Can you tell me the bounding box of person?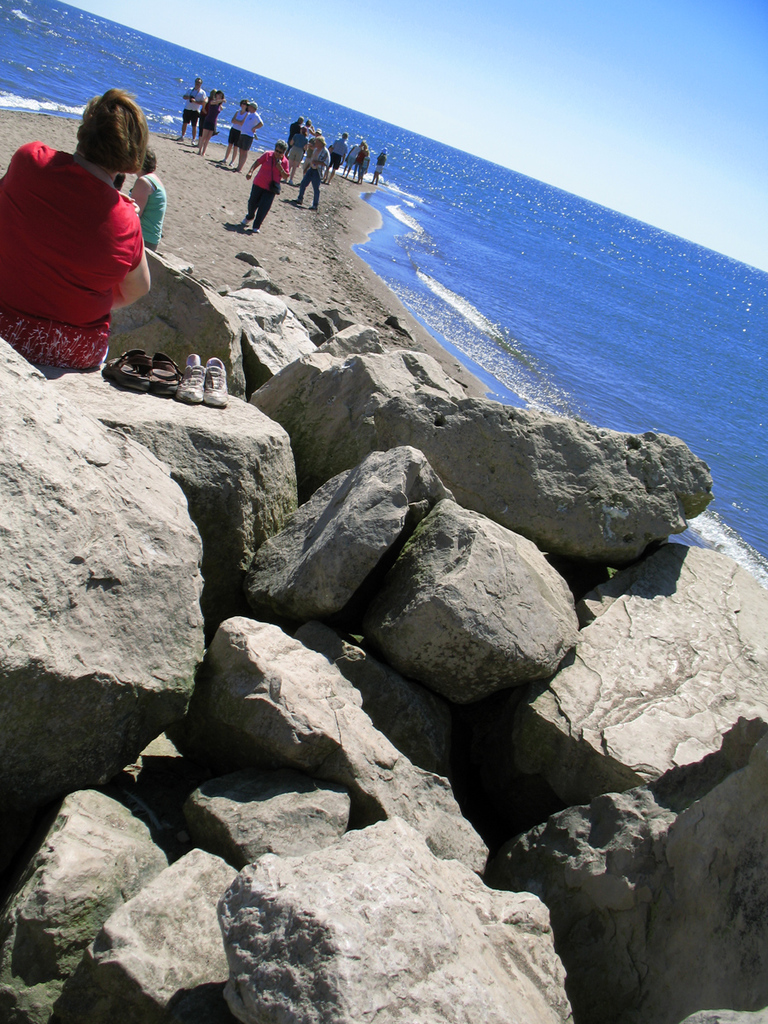
<box>249,134,294,225</box>.
